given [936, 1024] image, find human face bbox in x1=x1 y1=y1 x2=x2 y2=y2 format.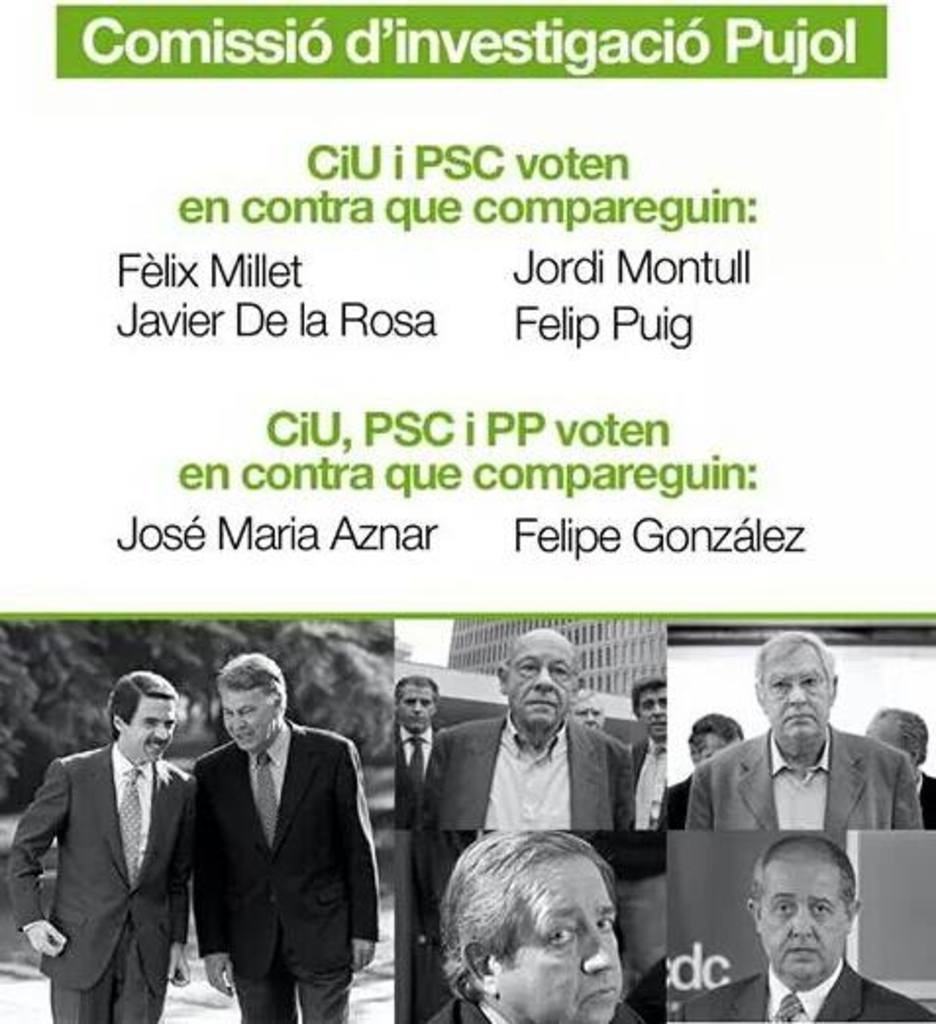
x1=504 y1=630 x2=573 y2=730.
